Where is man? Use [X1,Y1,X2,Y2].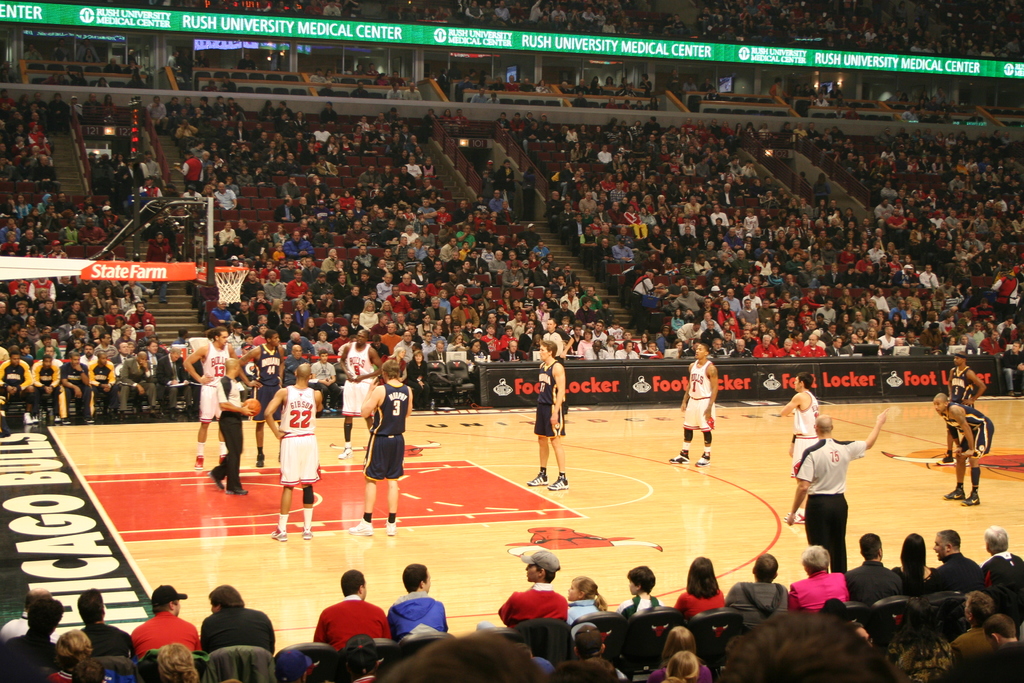
[671,341,720,468].
